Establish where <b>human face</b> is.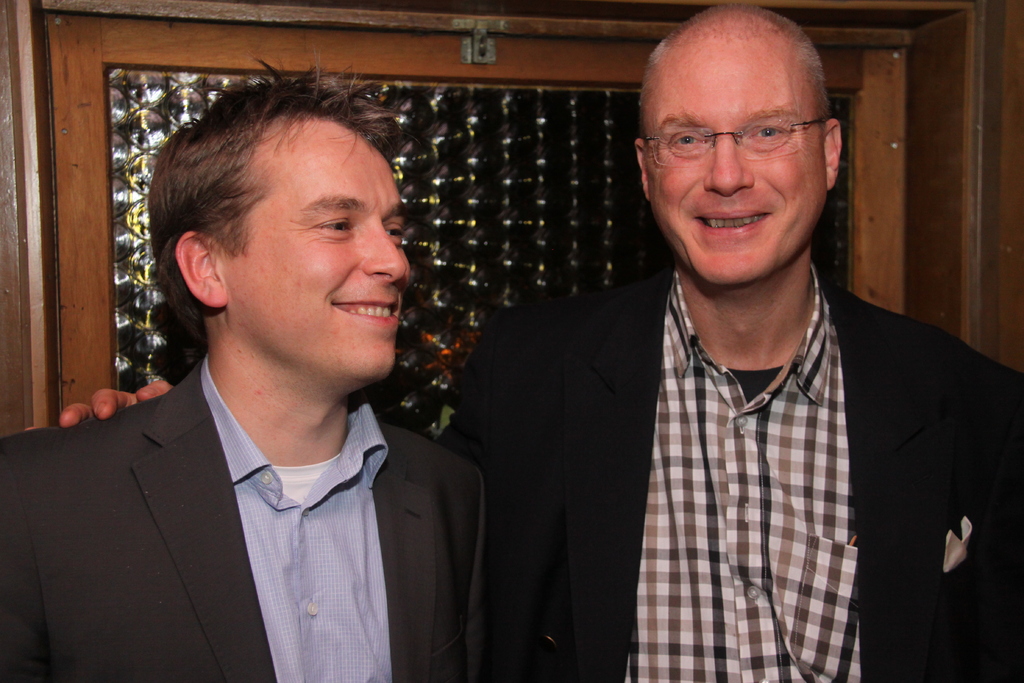
Established at <bbox>222, 117, 411, 383</bbox>.
